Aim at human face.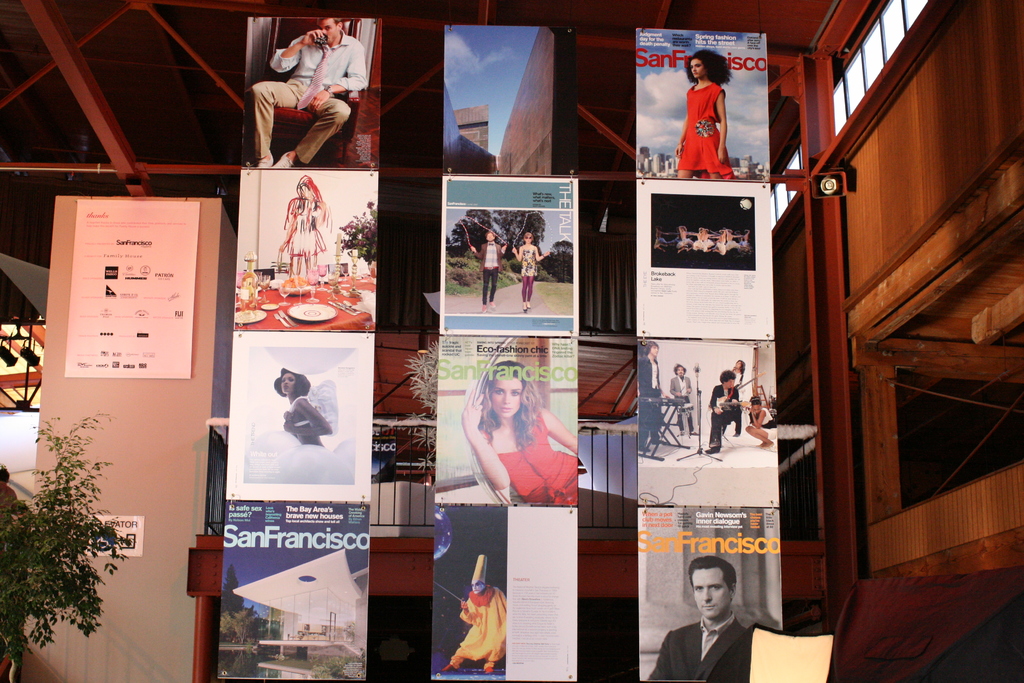
Aimed at [left=736, top=359, right=744, bottom=371].
